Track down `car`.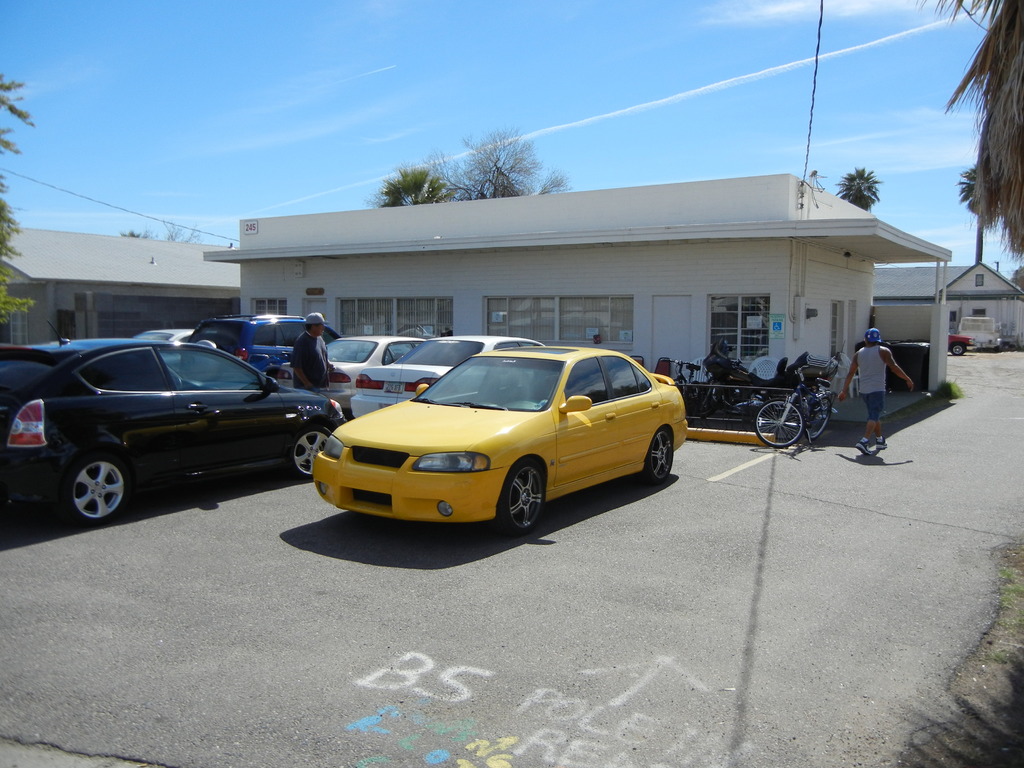
Tracked to x1=291, y1=330, x2=687, y2=549.
